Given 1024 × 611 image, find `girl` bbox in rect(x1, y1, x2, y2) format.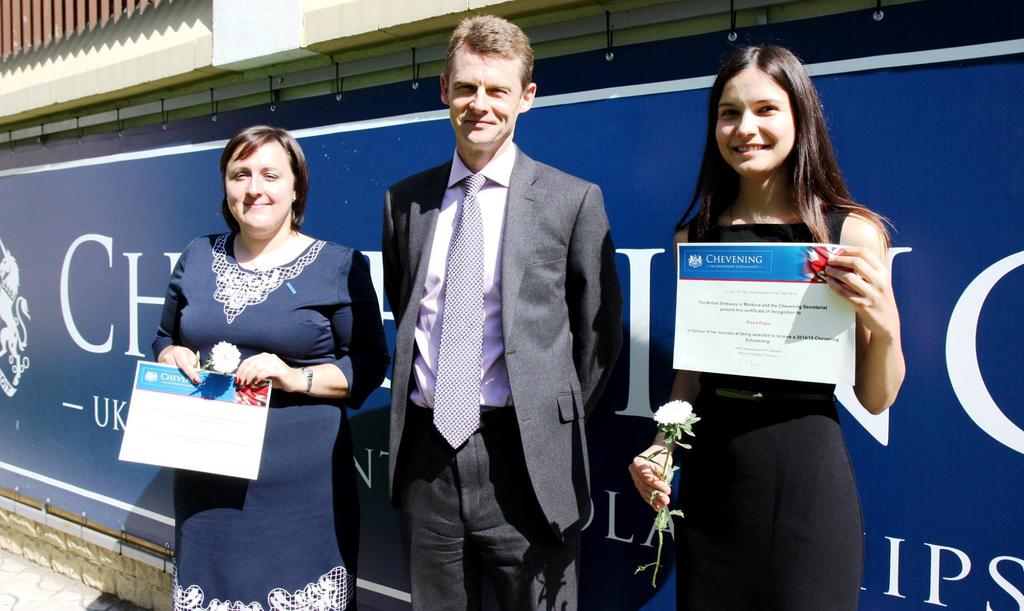
rect(627, 42, 904, 610).
